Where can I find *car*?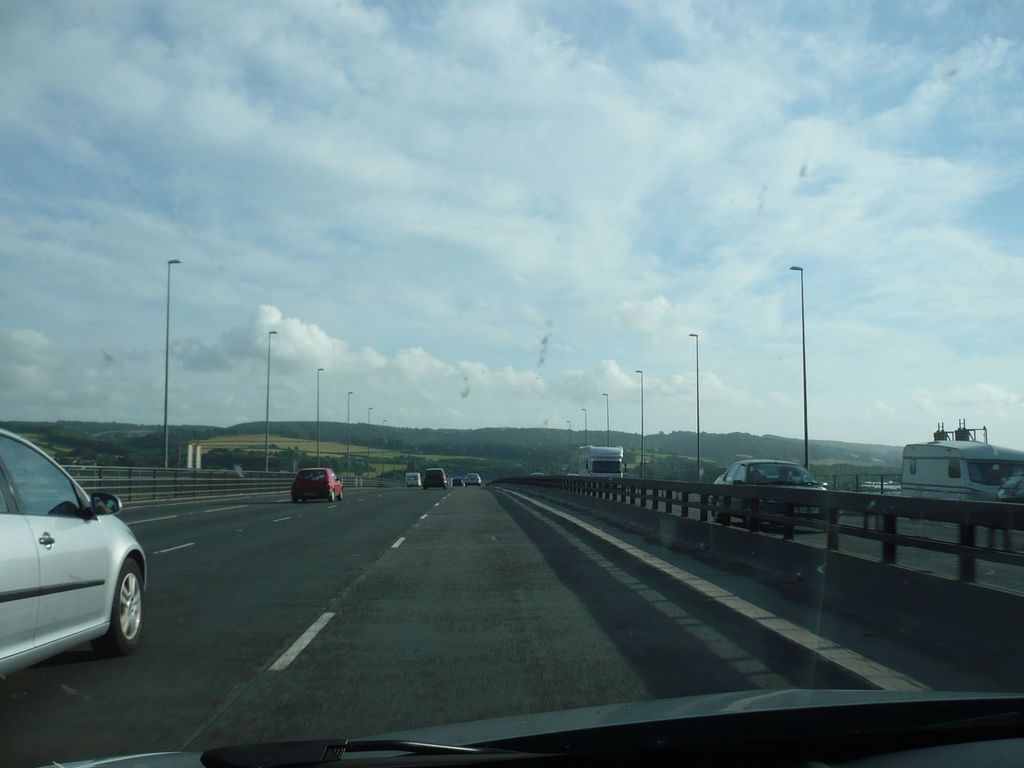
You can find it at x1=451, y1=475, x2=461, y2=486.
